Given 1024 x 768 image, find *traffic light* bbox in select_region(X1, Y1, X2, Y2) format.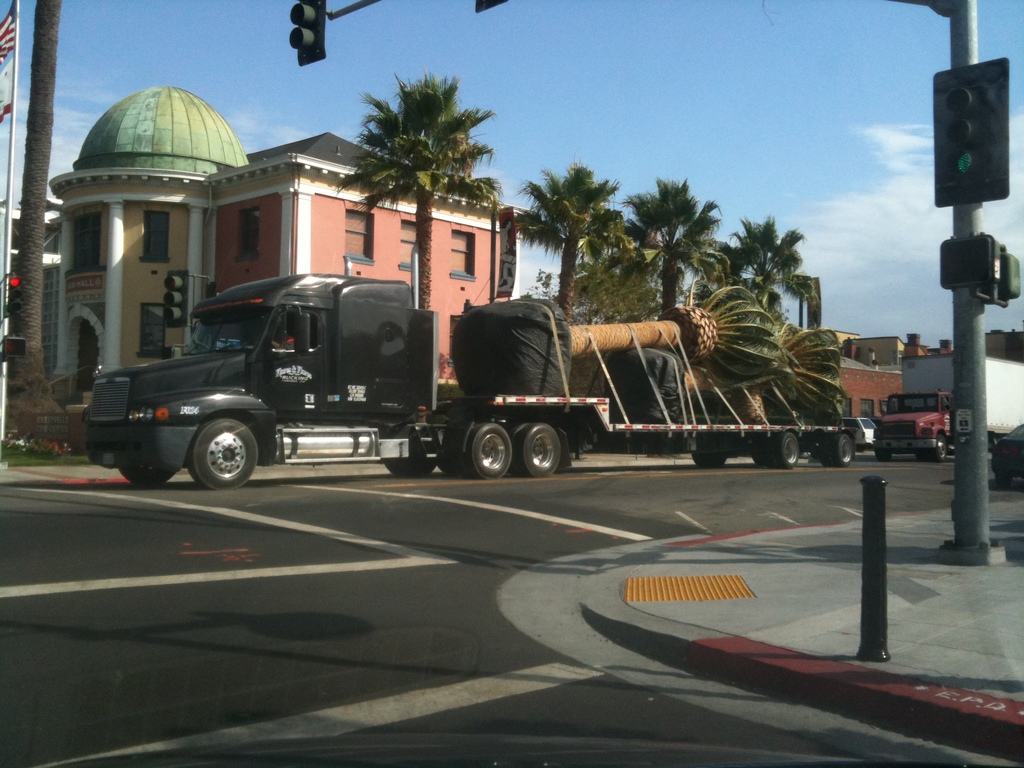
select_region(285, 0, 329, 68).
